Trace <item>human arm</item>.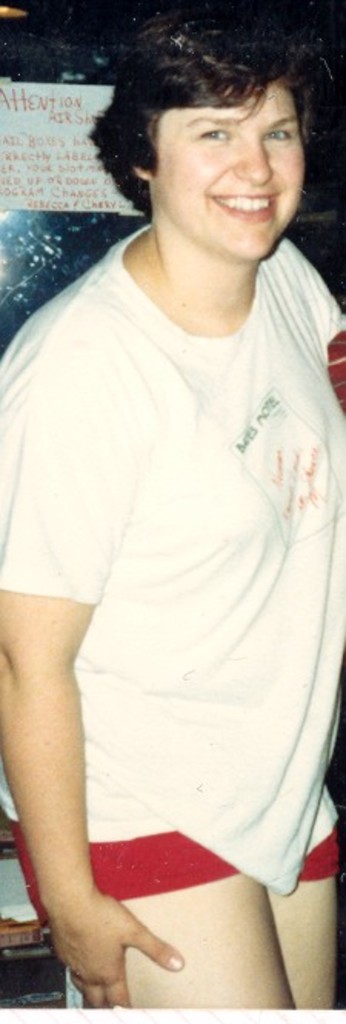
Traced to [x1=0, y1=577, x2=206, y2=1010].
